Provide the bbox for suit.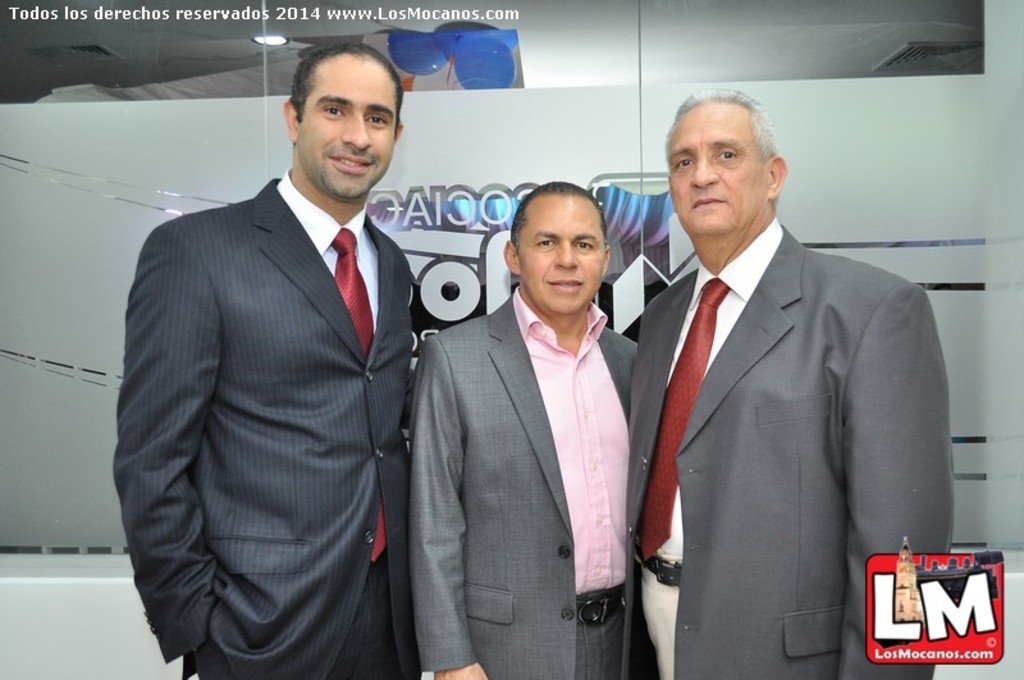
detection(115, 175, 419, 679).
